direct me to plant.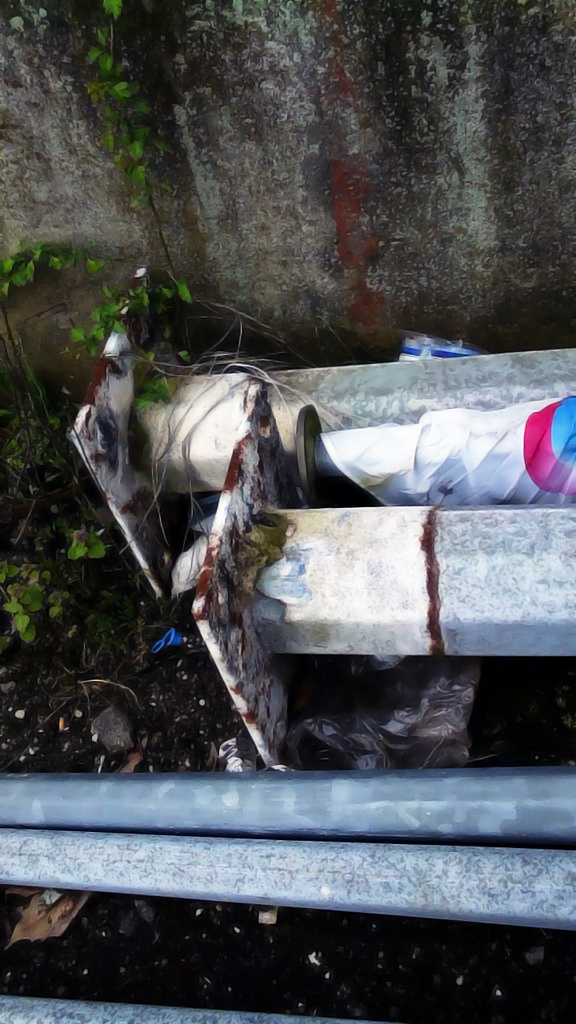
Direction: 0,407,78,501.
